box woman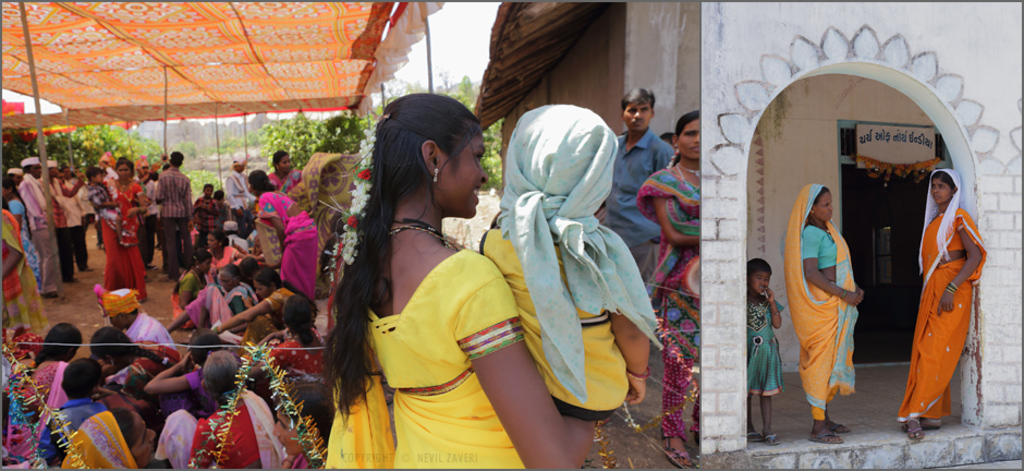
899/168/985/440
